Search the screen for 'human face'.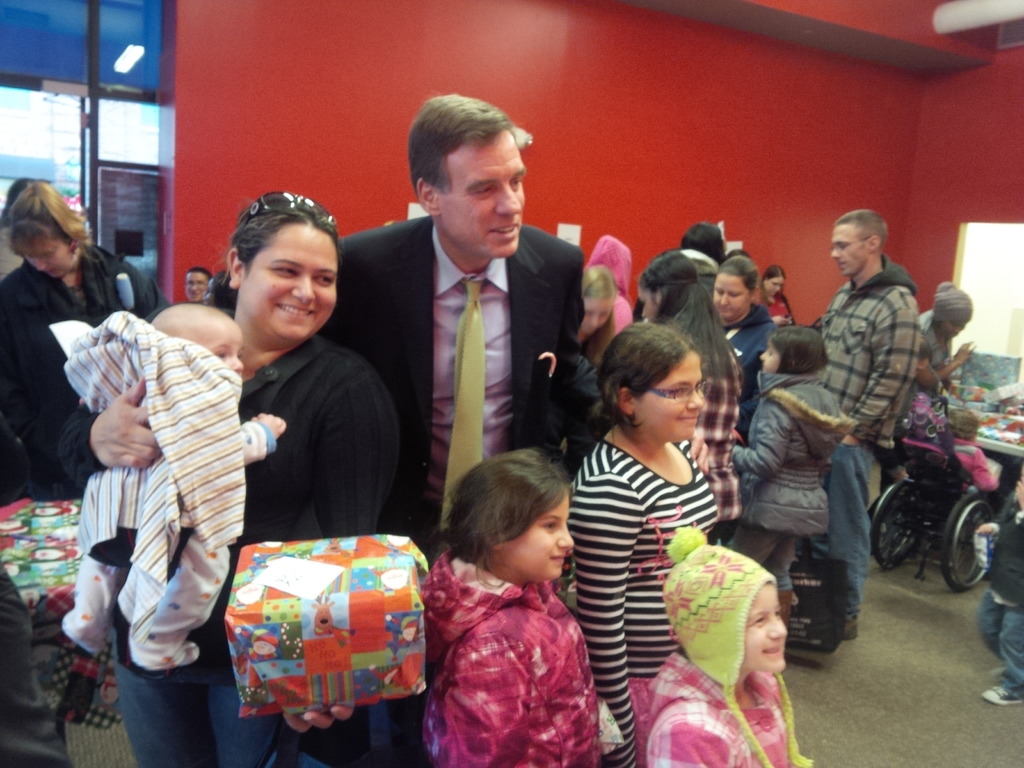
Found at bbox(523, 498, 572, 580).
